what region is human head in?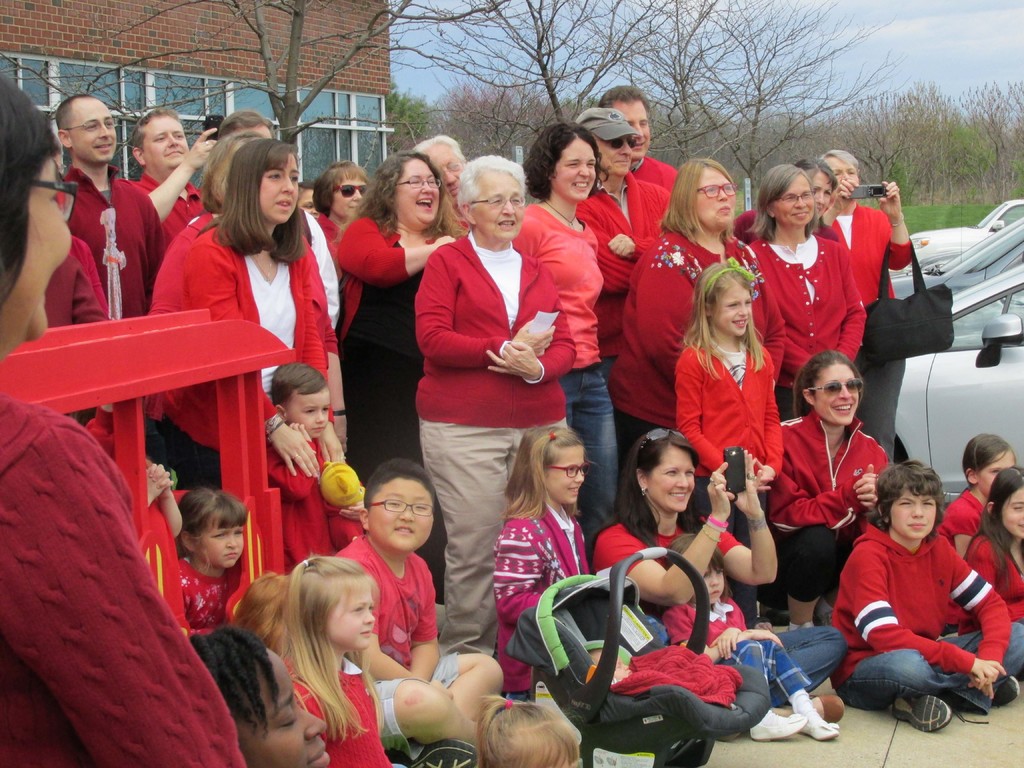
Rect(576, 104, 643, 179).
